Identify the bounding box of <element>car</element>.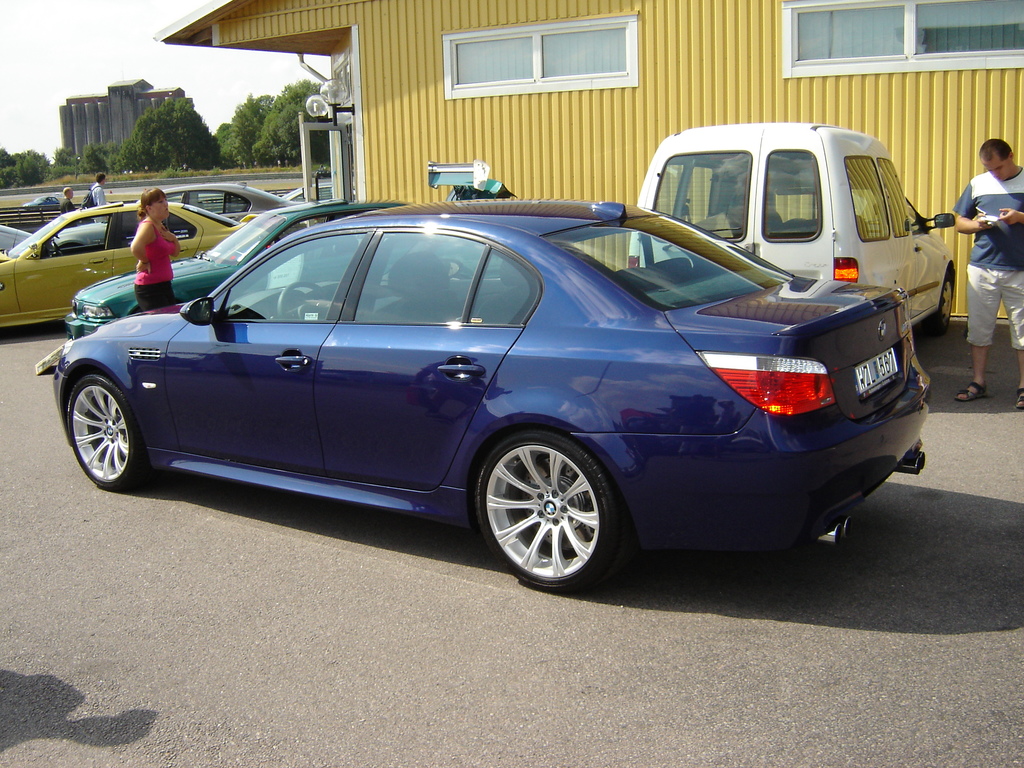
detection(48, 179, 932, 597).
